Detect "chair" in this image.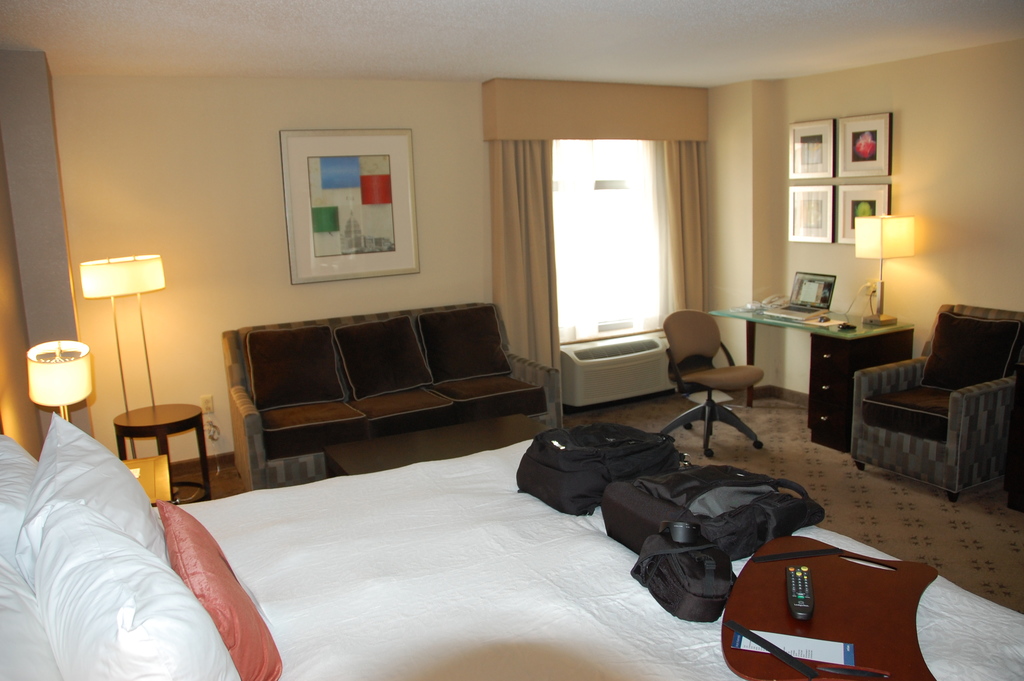
Detection: (868,288,1017,497).
